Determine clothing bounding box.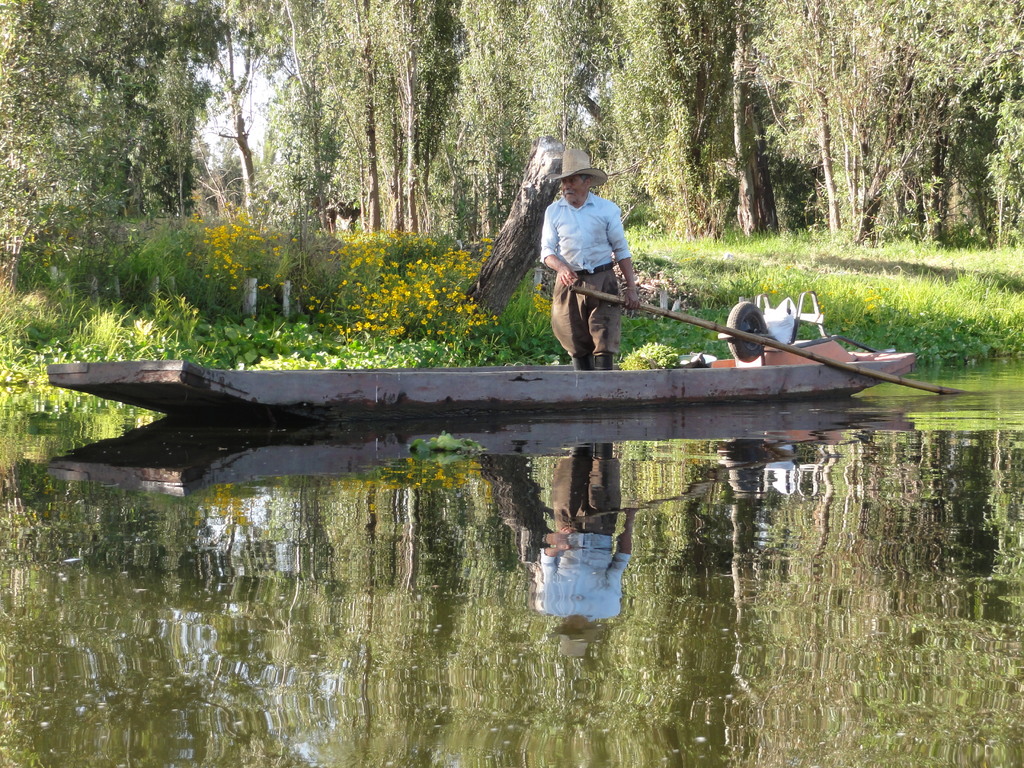
Determined: 541, 190, 627, 364.
